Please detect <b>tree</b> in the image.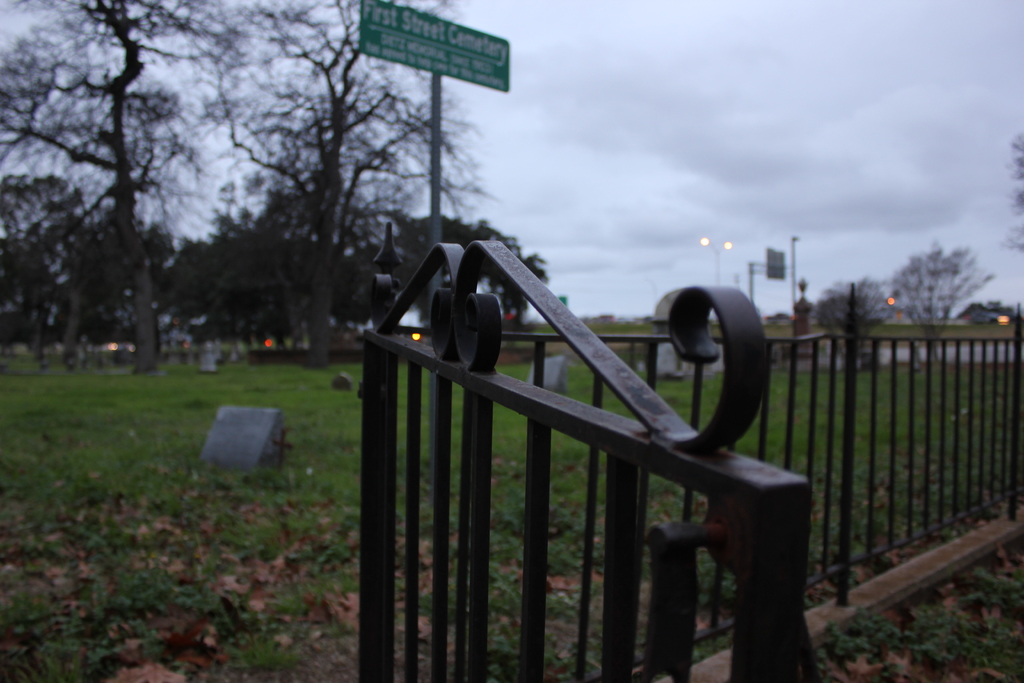
box=[211, 0, 484, 356].
